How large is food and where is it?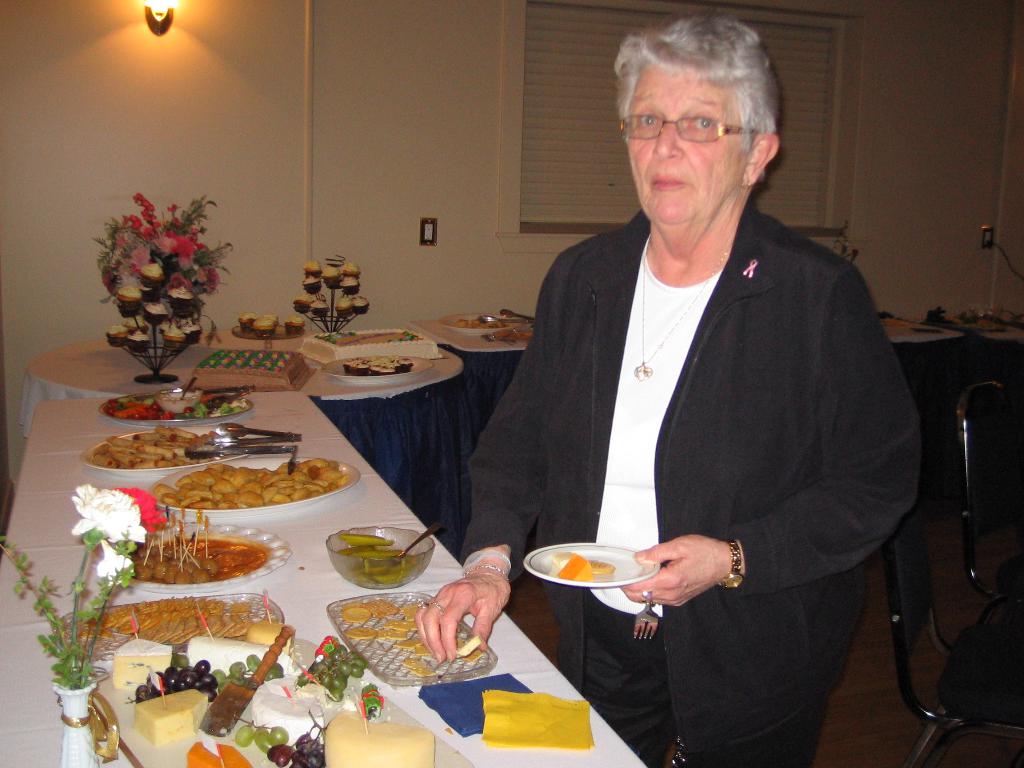
Bounding box: 266:742:279:764.
